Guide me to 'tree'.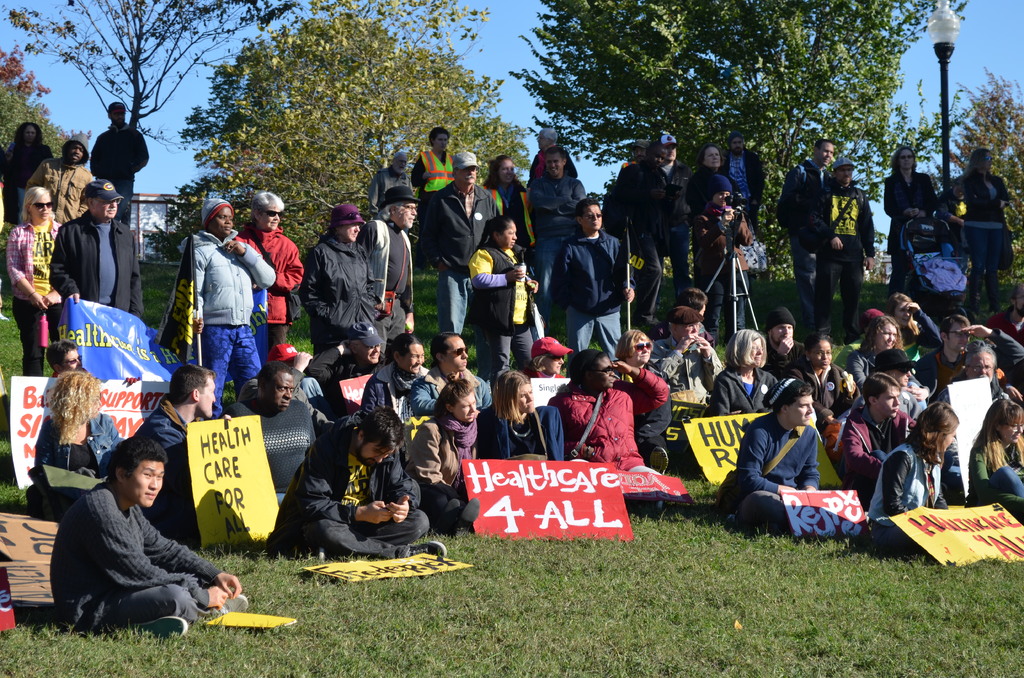
Guidance: l=936, t=79, r=1023, b=344.
